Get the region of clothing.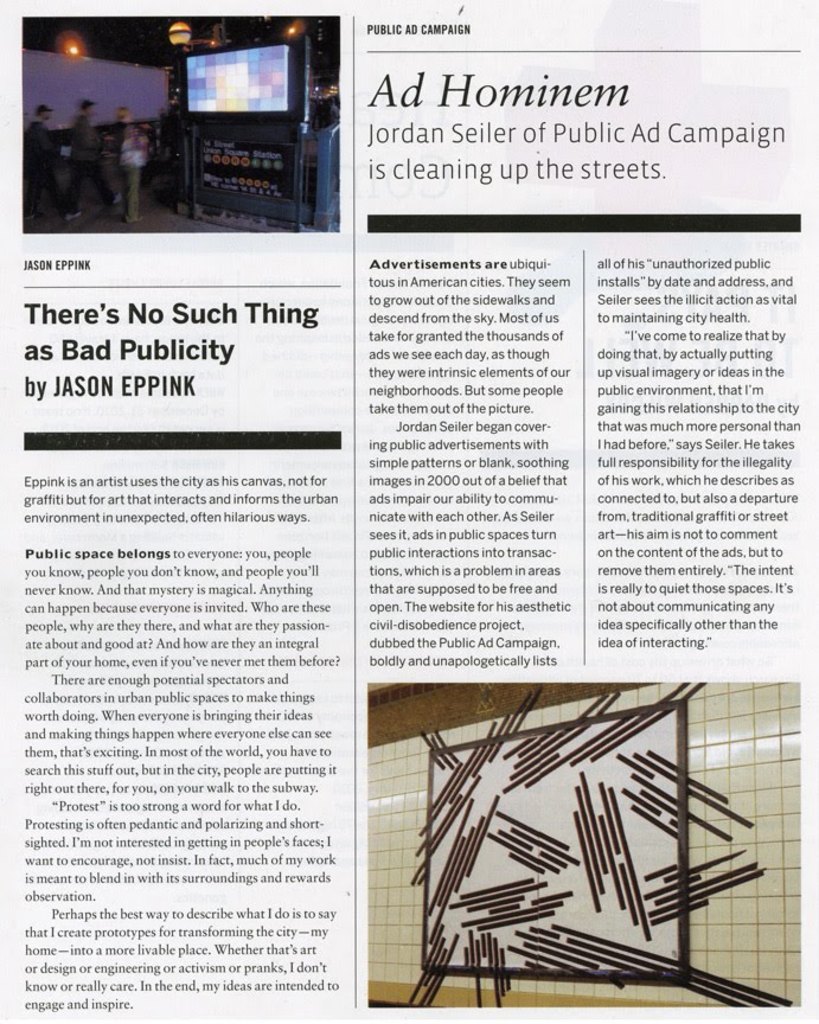
x1=70 y1=119 x2=96 y2=211.
